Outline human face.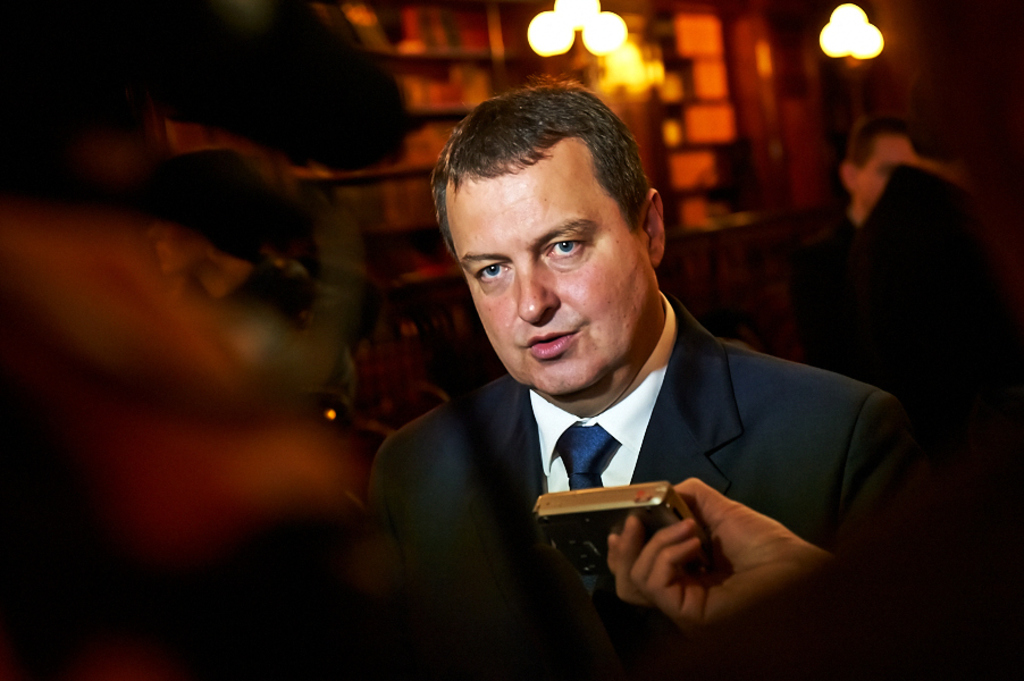
Outline: [left=146, top=222, right=204, bottom=272].
